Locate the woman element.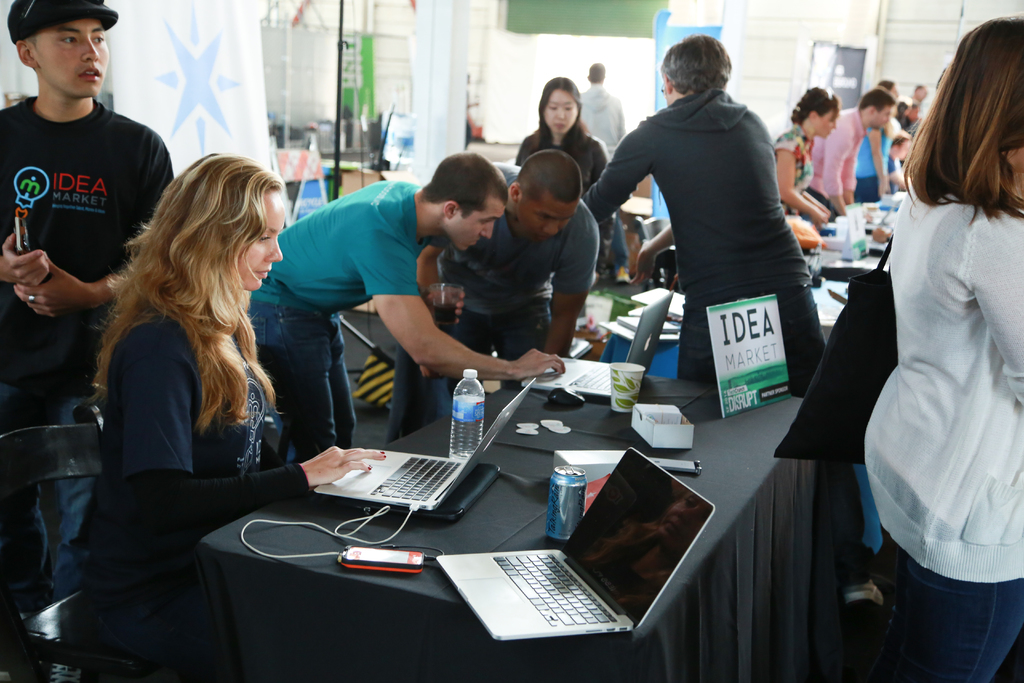
Element bbox: <bbox>515, 76, 610, 276</bbox>.
